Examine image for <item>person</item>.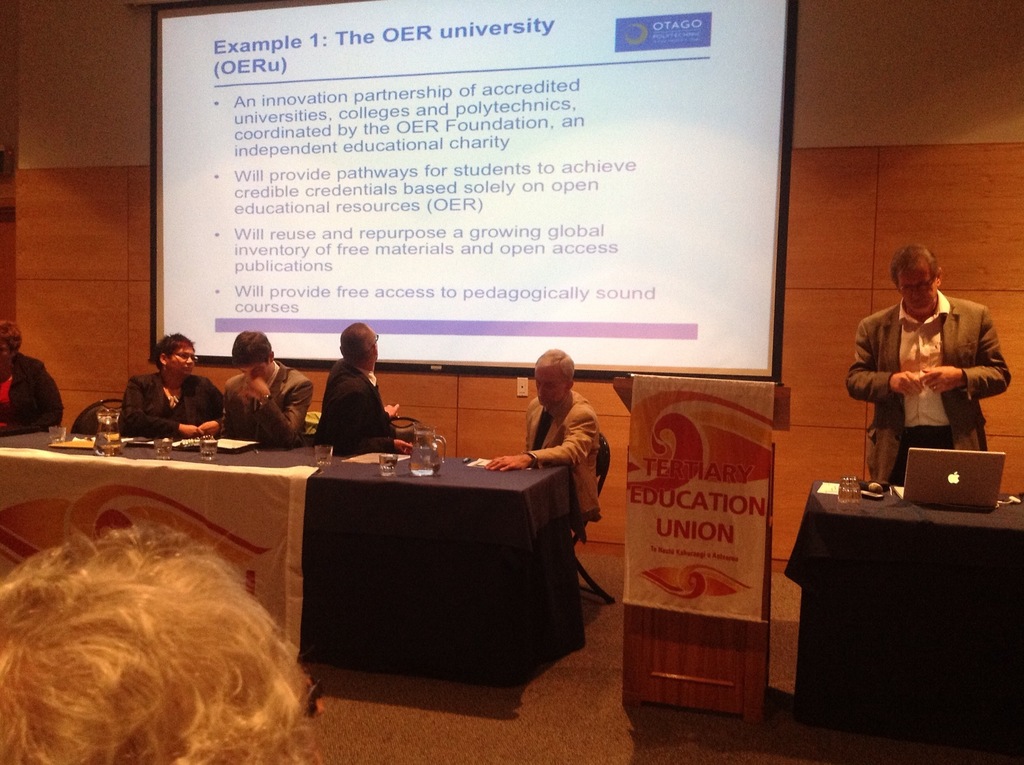
Examination result: 484,348,600,525.
